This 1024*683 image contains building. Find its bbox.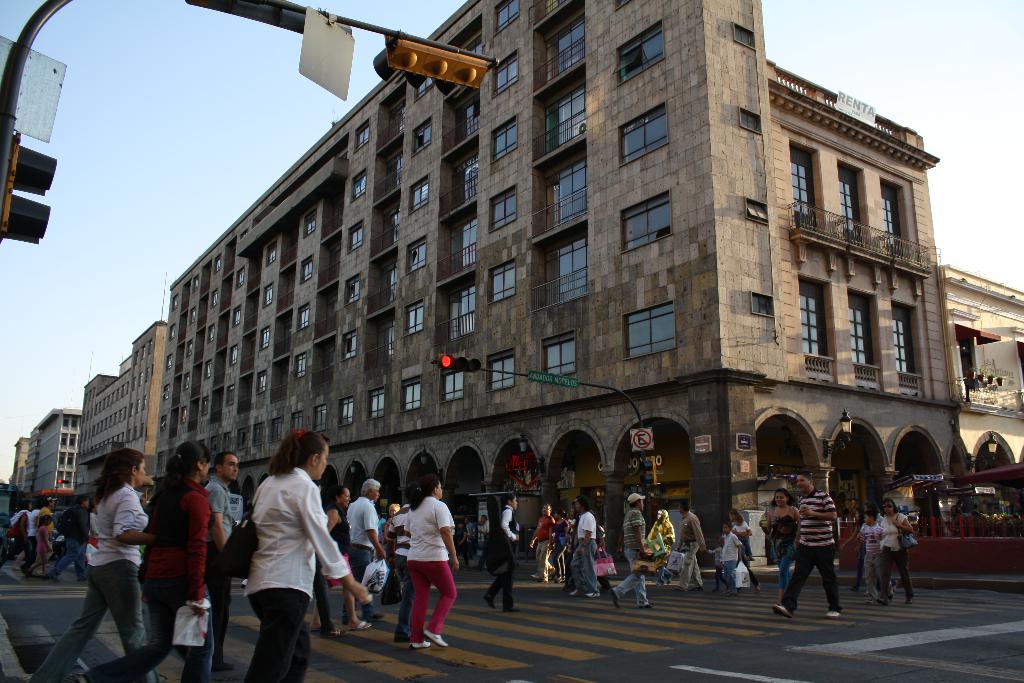
<box>173,0,1023,564</box>.
